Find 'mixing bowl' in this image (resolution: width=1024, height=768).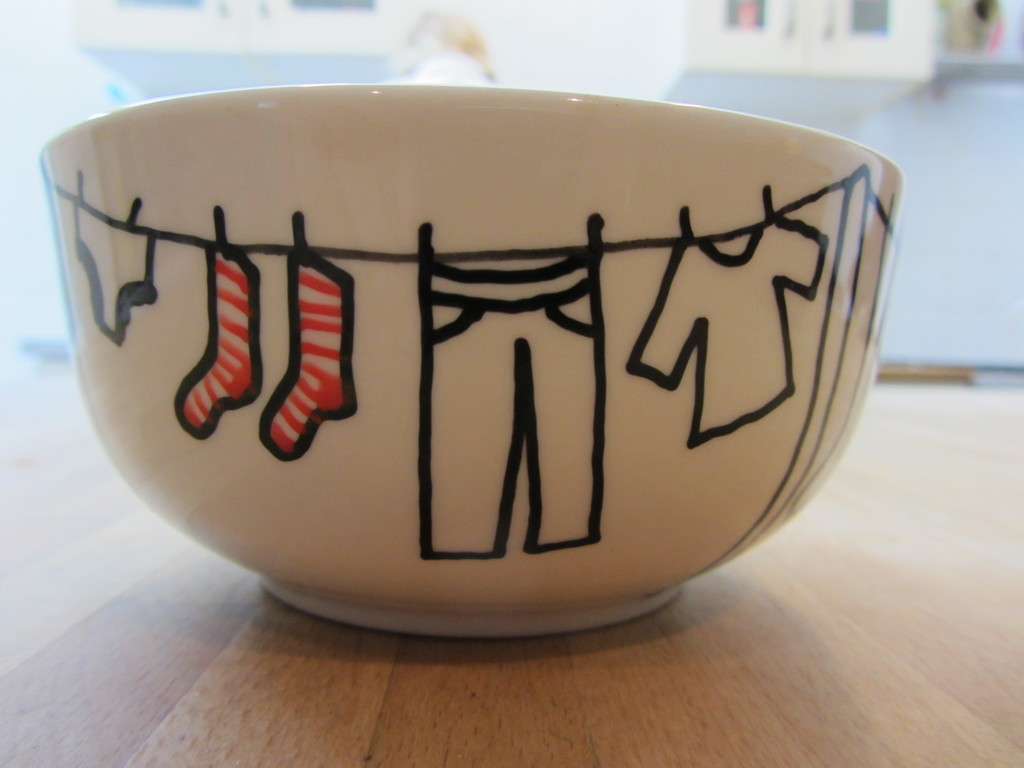
box(40, 84, 904, 639).
